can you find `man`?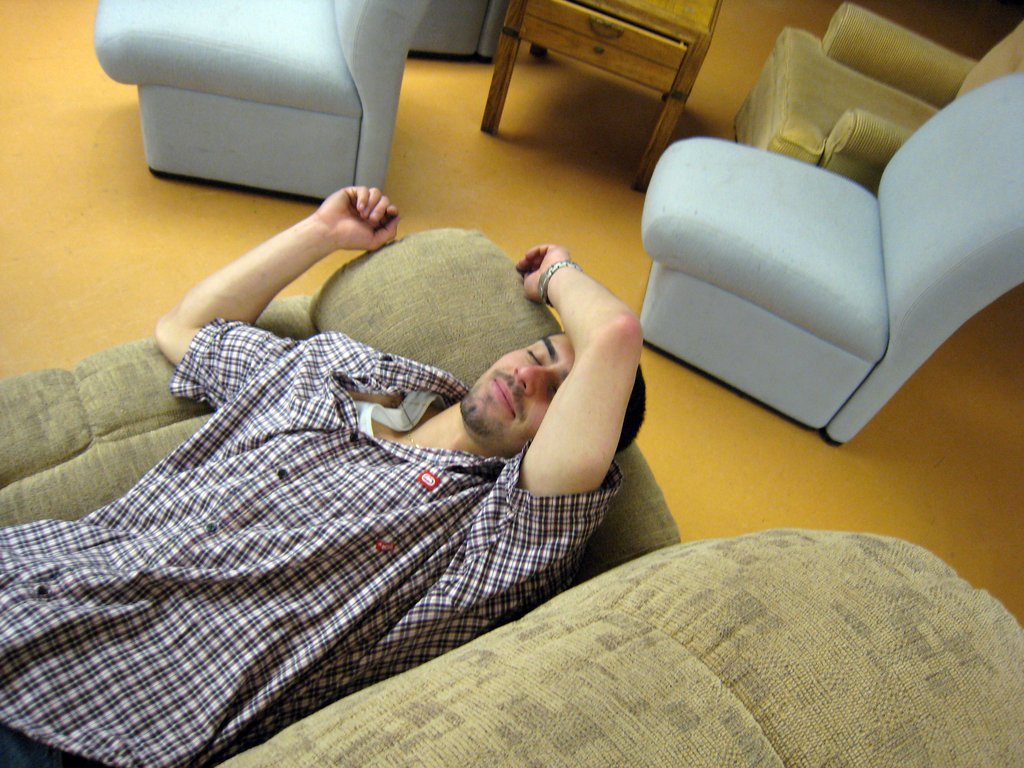
Yes, bounding box: x1=0 y1=315 x2=646 y2=767.
